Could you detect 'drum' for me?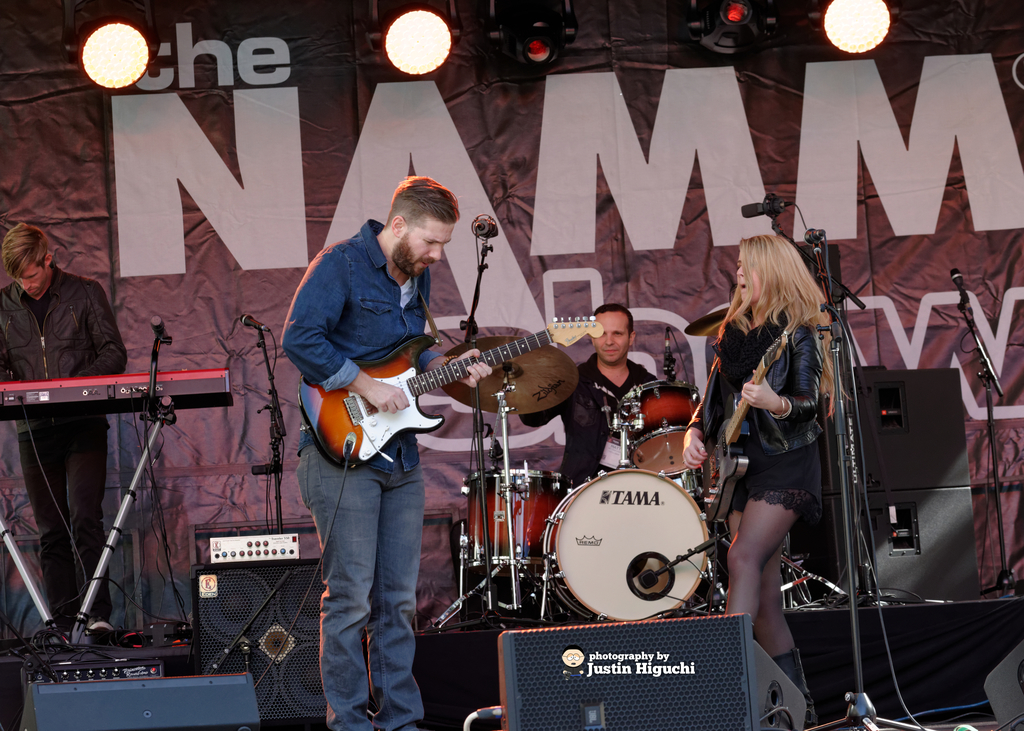
Detection result: [467, 465, 572, 580].
